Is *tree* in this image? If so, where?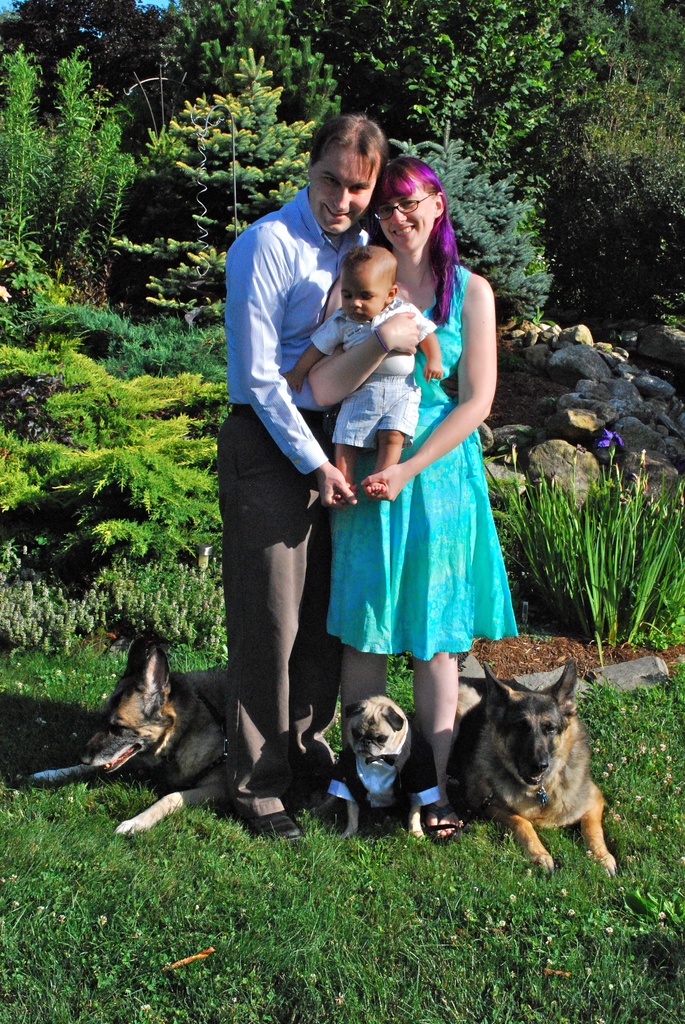
Yes, at [0,0,130,323].
